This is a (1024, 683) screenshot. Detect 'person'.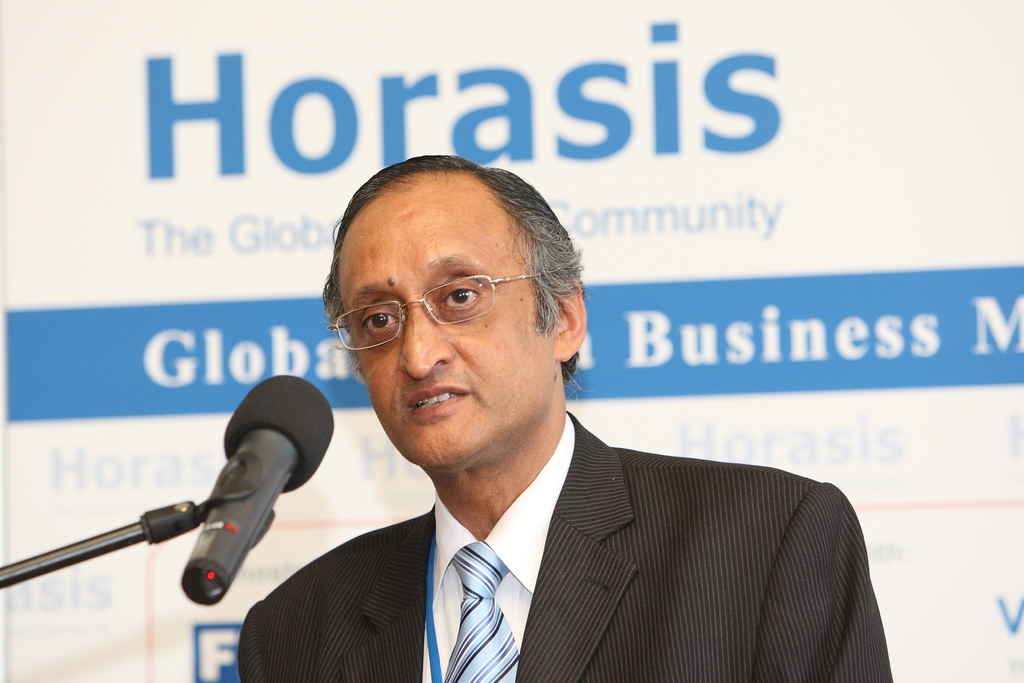
left=241, top=152, right=898, bottom=682.
